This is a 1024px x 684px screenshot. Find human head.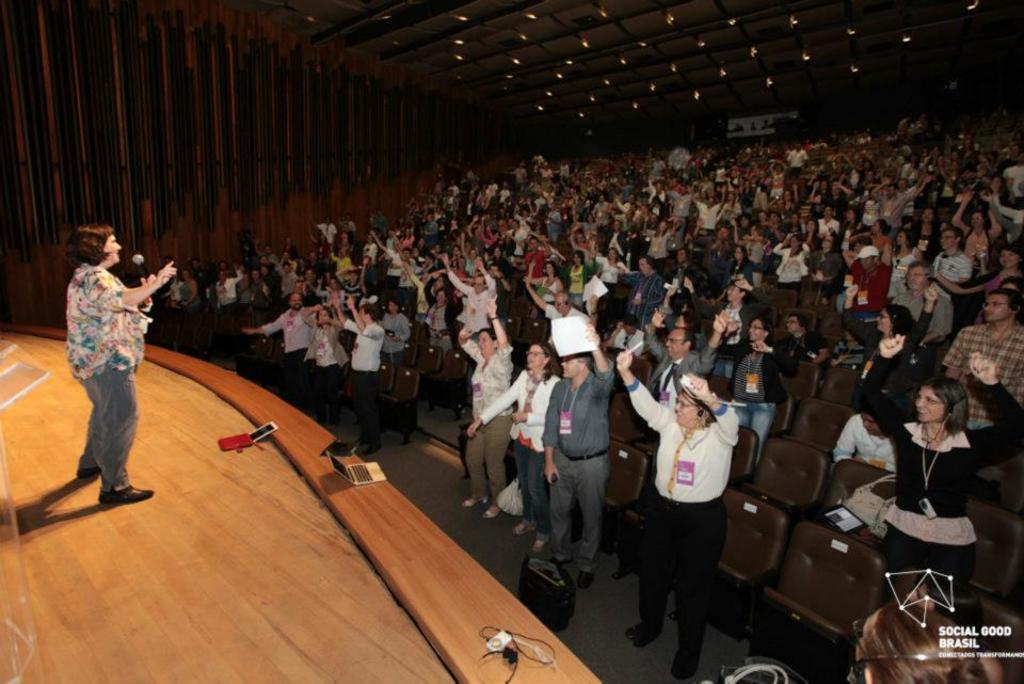
Bounding box: (x1=477, y1=327, x2=496, y2=355).
